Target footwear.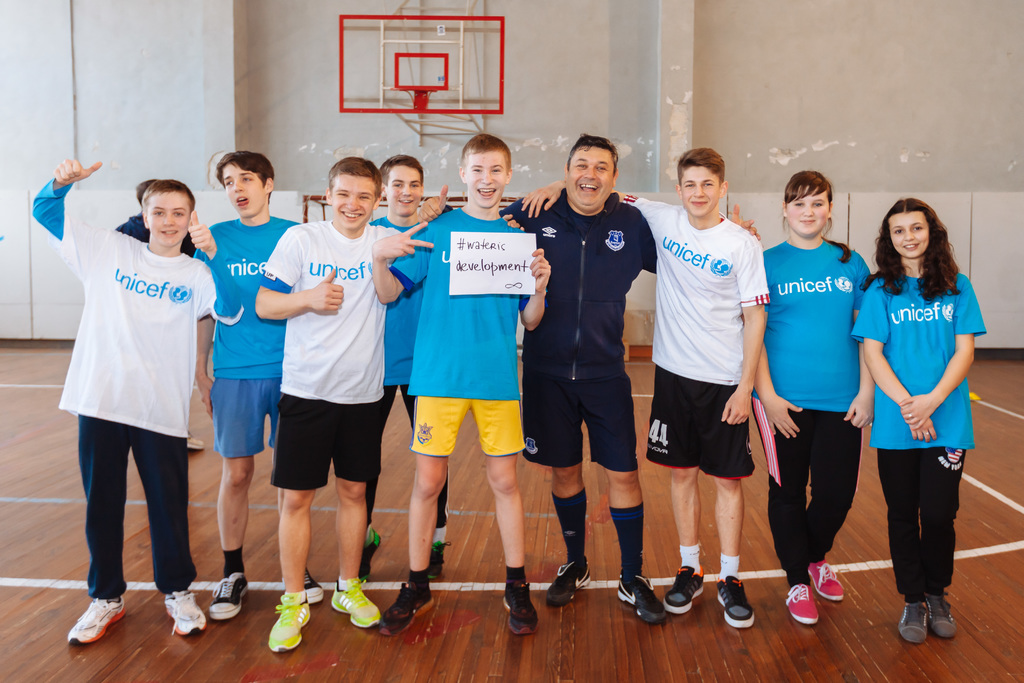
Target region: Rect(159, 591, 205, 630).
